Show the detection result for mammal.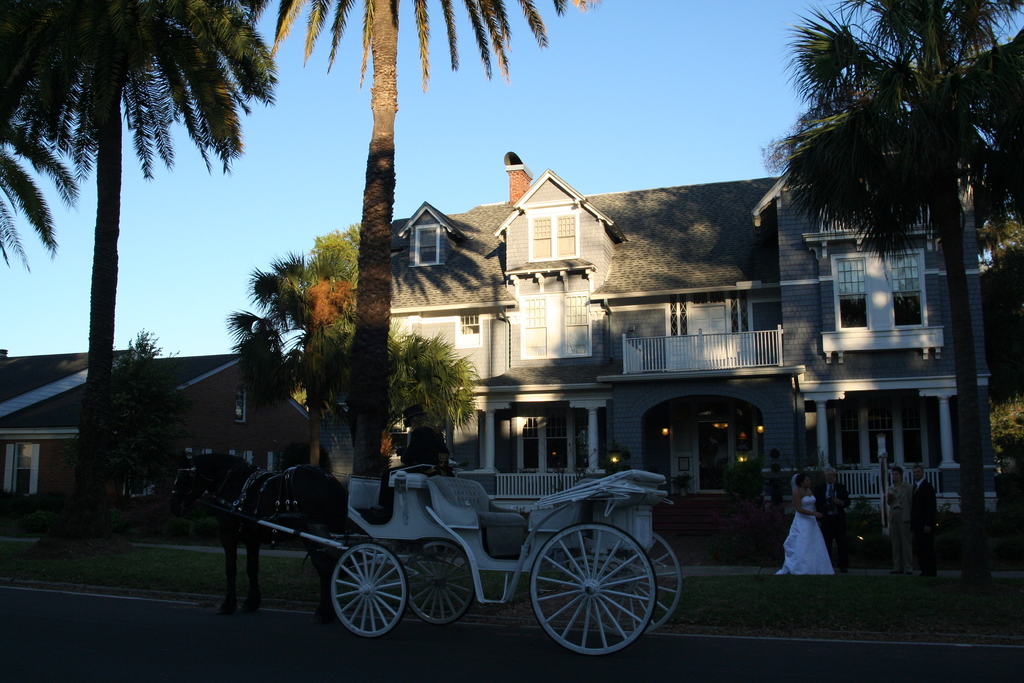
pyautogui.locateOnScreen(778, 477, 834, 575).
